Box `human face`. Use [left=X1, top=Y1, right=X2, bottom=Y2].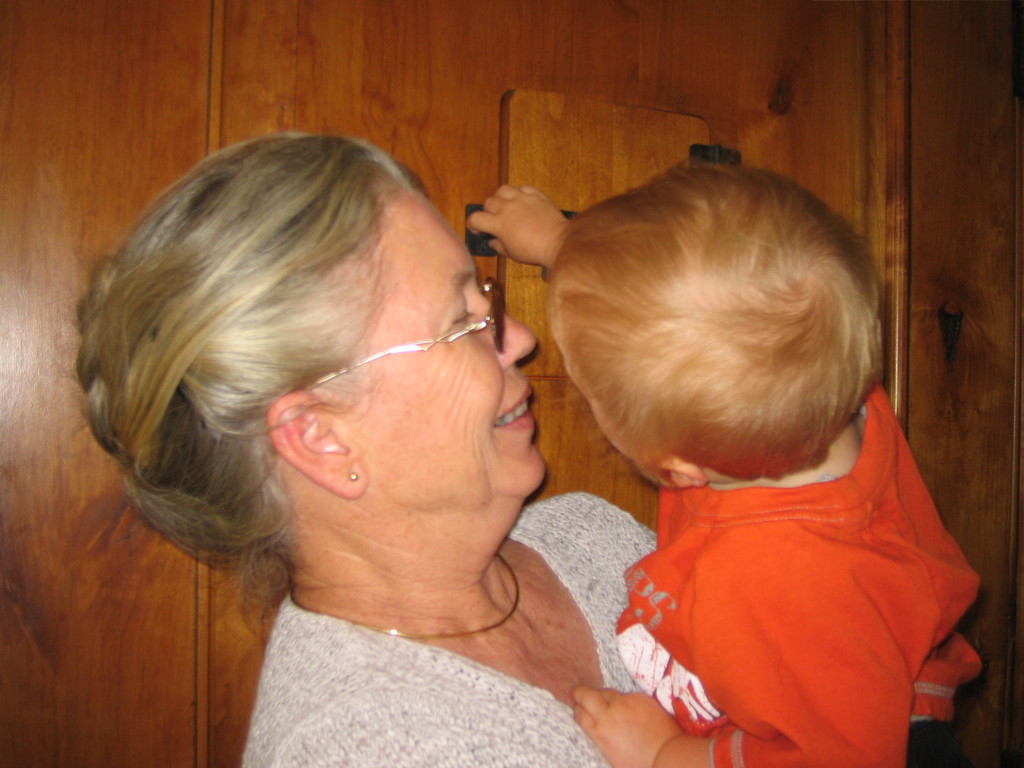
[left=323, top=189, right=536, bottom=490].
